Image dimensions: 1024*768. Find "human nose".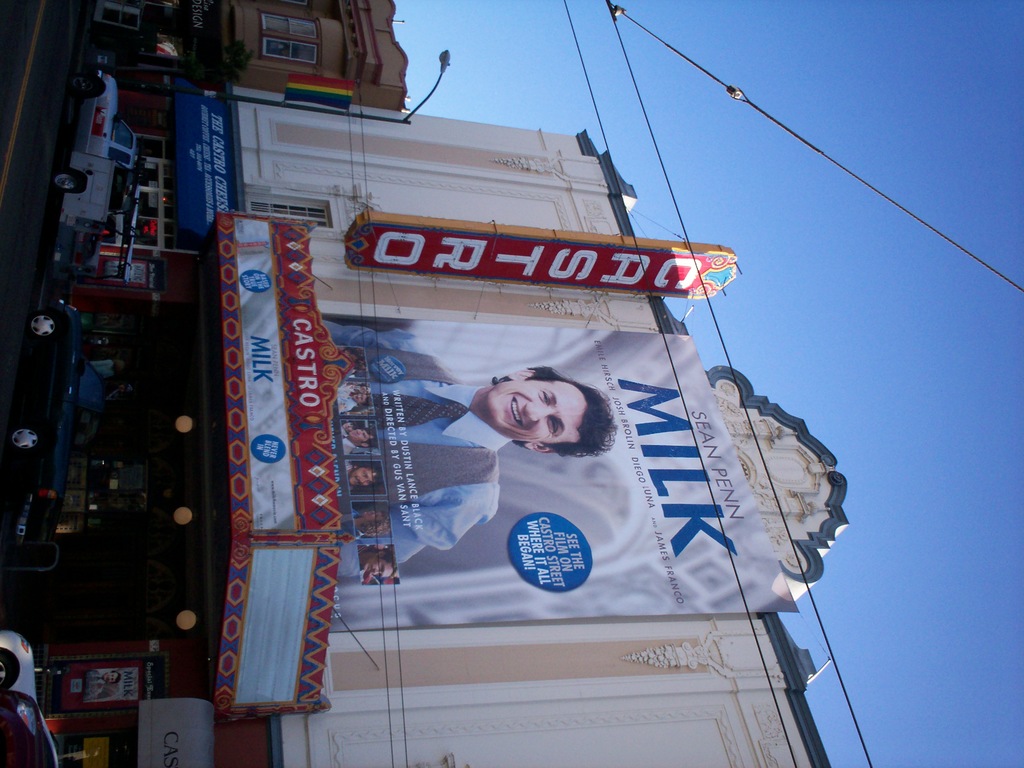
detection(356, 392, 361, 399).
